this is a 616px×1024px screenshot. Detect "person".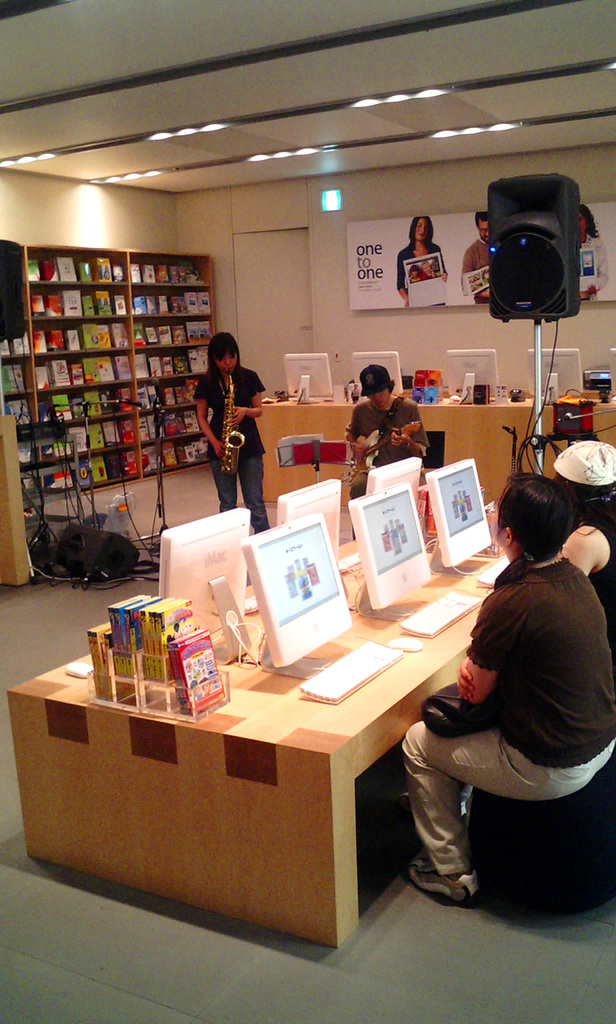
(x1=194, y1=330, x2=266, y2=532).
